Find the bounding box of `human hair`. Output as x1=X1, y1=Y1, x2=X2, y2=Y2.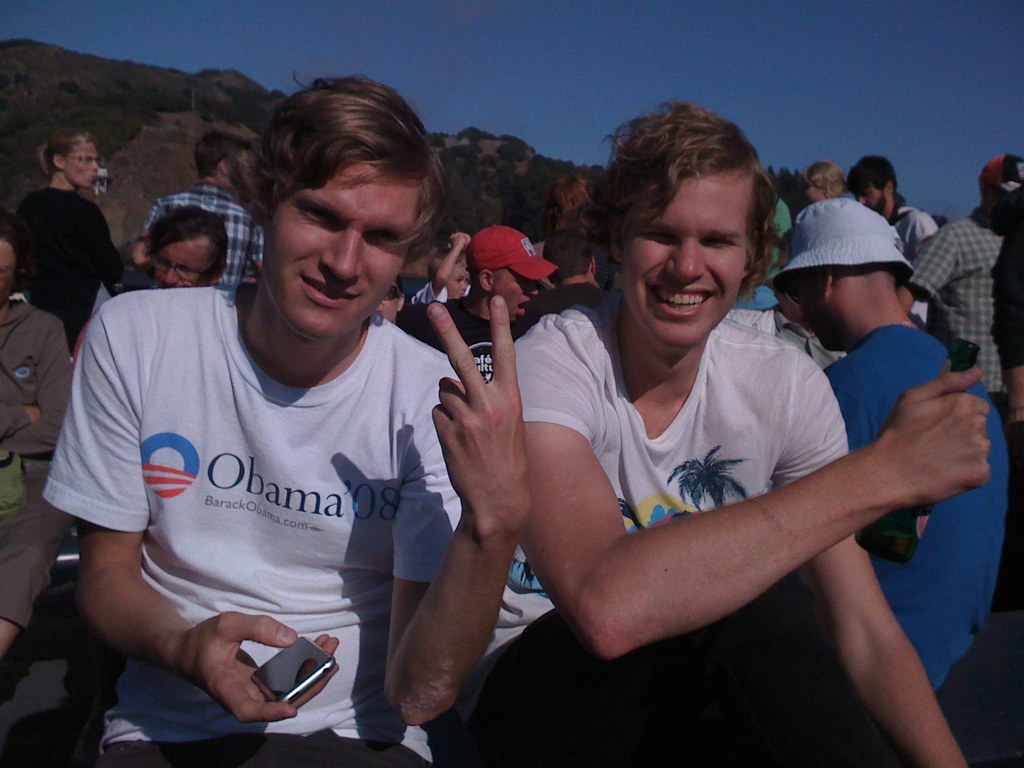
x1=194, y1=127, x2=252, y2=182.
